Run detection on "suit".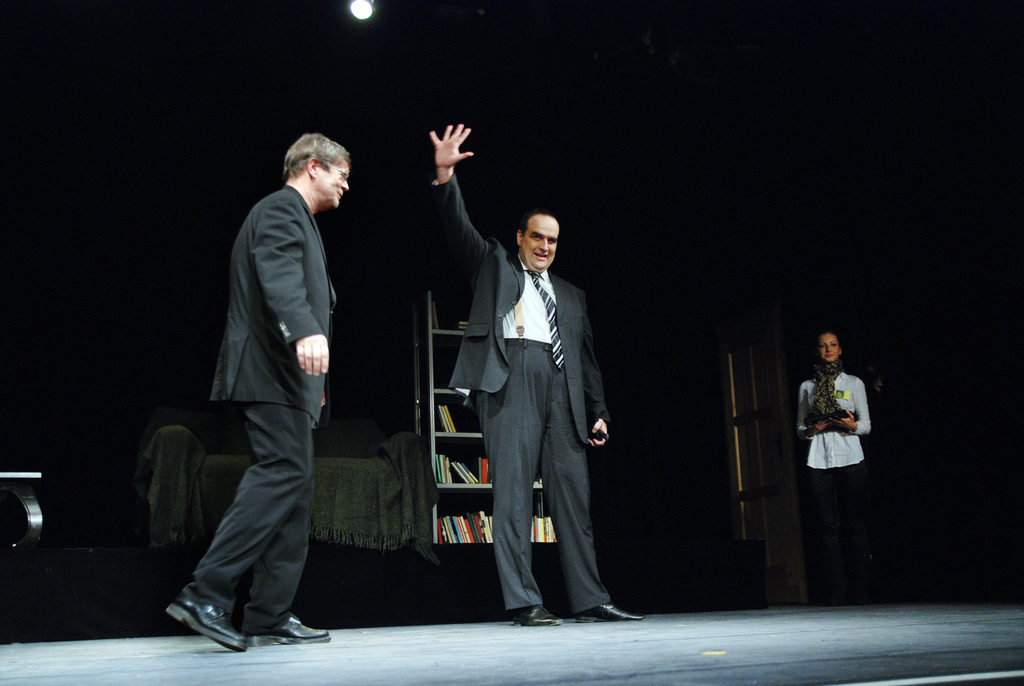
Result: [425, 169, 612, 614].
